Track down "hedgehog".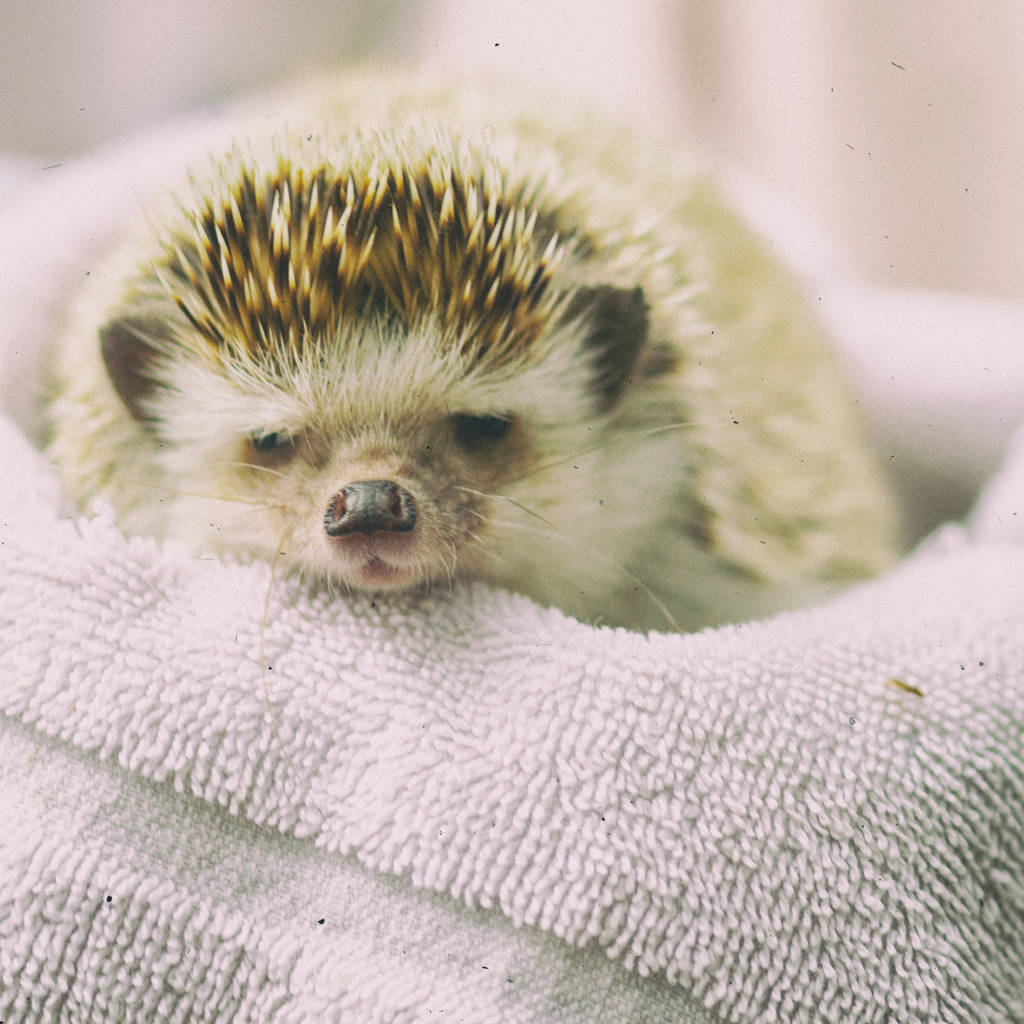
Tracked to {"x1": 39, "y1": 74, "x2": 903, "y2": 630}.
